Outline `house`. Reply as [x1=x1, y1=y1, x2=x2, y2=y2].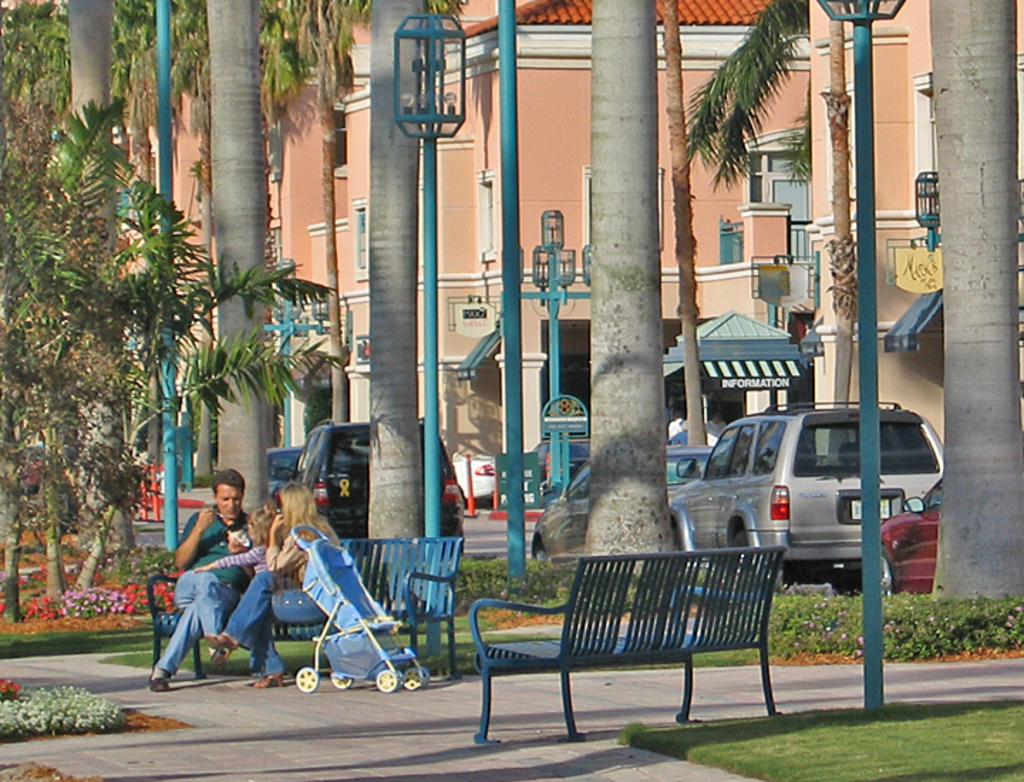
[x1=0, y1=3, x2=1023, y2=508].
